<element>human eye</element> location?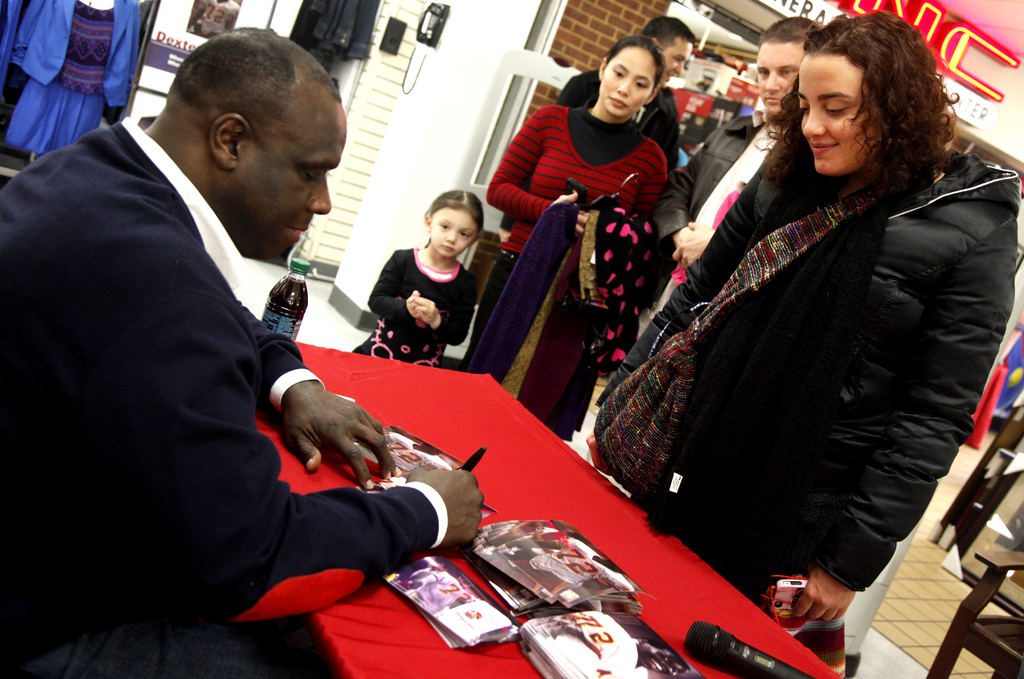
select_region(796, 100, 810, 115)
